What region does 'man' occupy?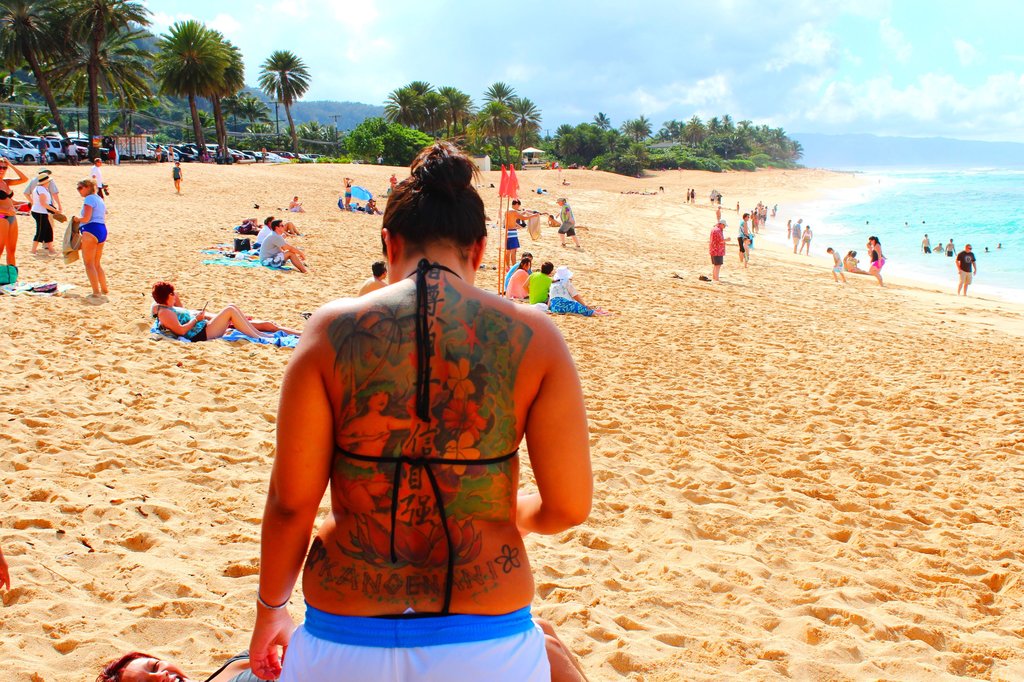
select_region(792, 219, 799, 249).
